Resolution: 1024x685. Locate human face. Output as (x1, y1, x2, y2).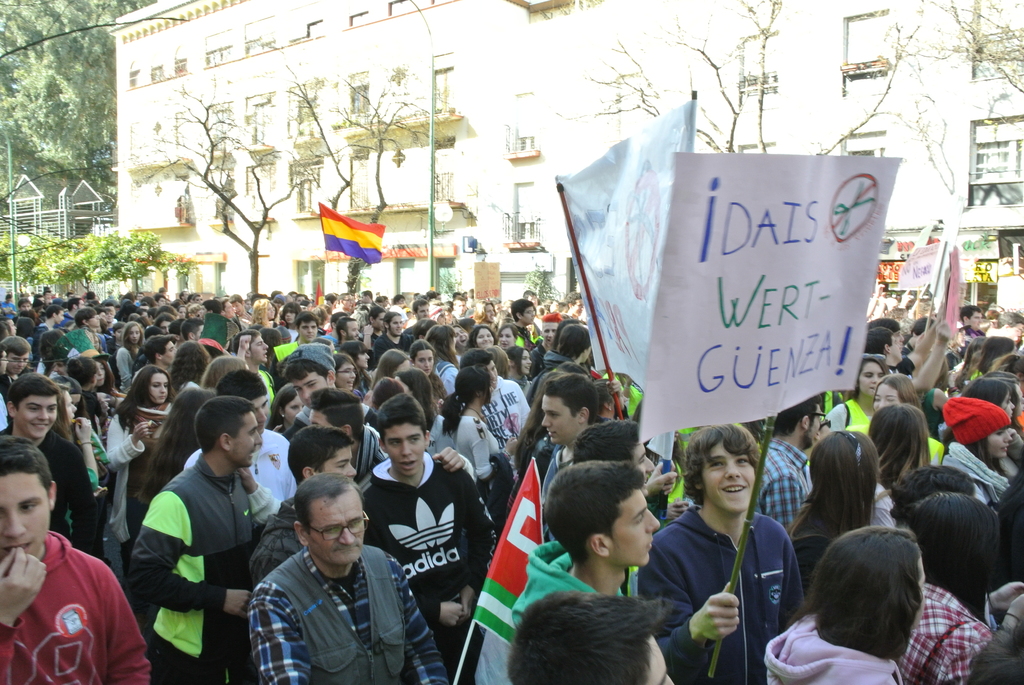
(0, 472, 49, 560).
